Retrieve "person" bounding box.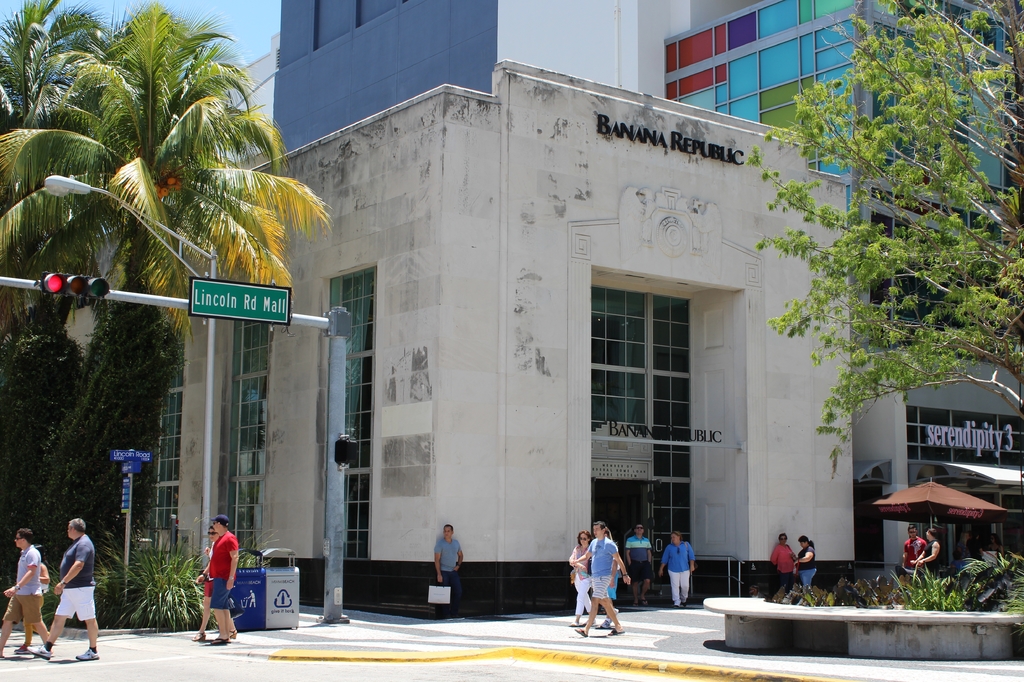
Bounding box: [593,528,620,630].
